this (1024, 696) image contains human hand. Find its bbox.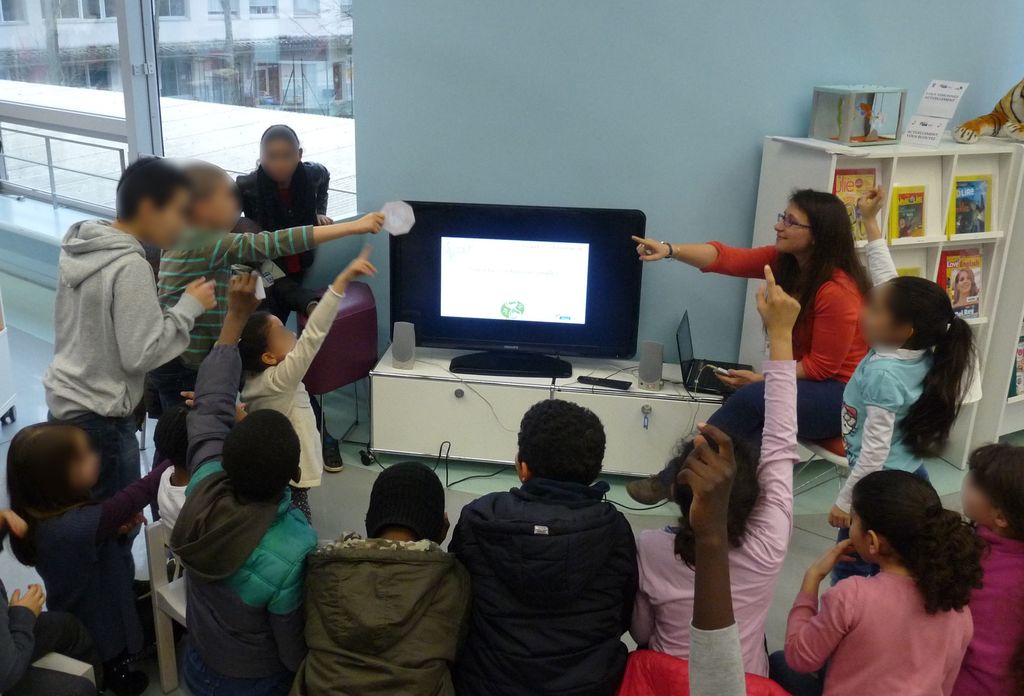
l=316, t=212, r=335, b=226.
